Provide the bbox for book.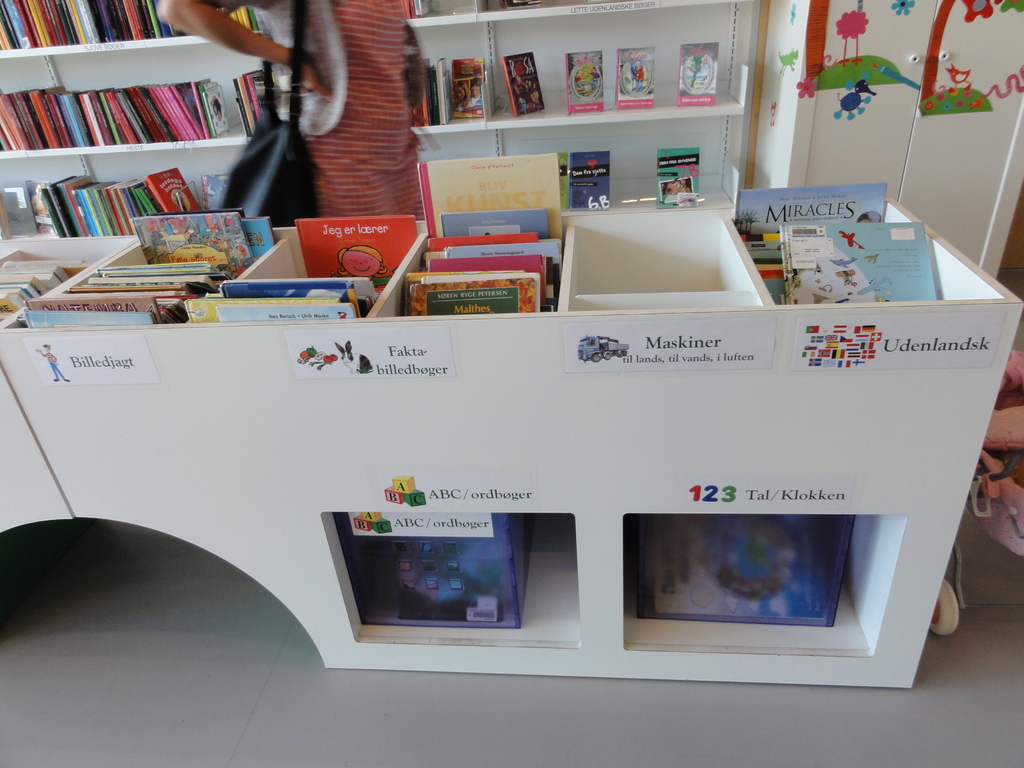
{"left": 504, "top": 50, "right": 545, "bottom": 118}.
